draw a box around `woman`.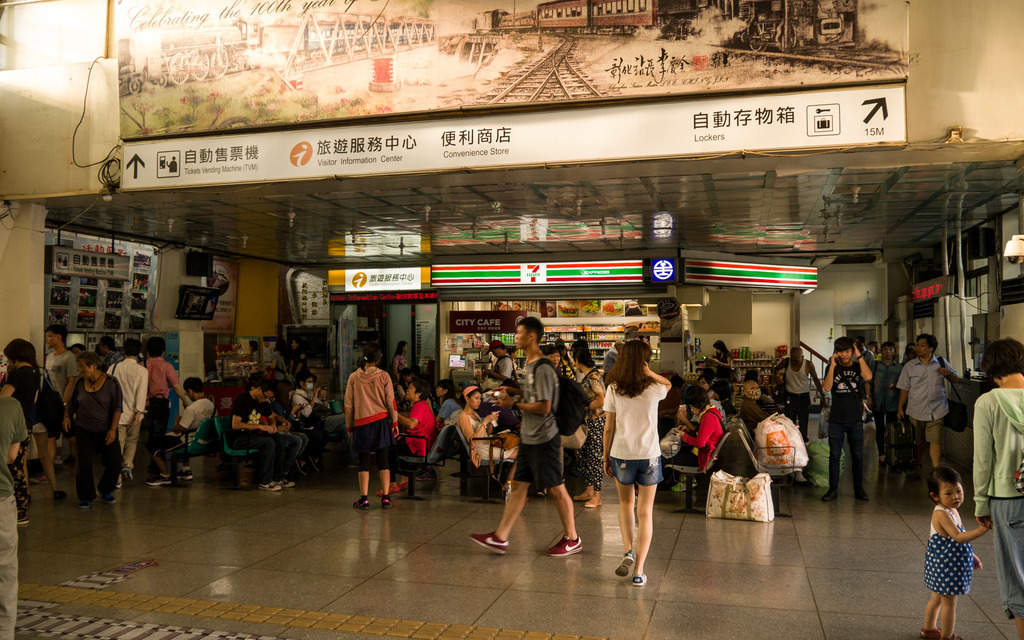
[x1=710, y1=339, x2=733, y2=388].
